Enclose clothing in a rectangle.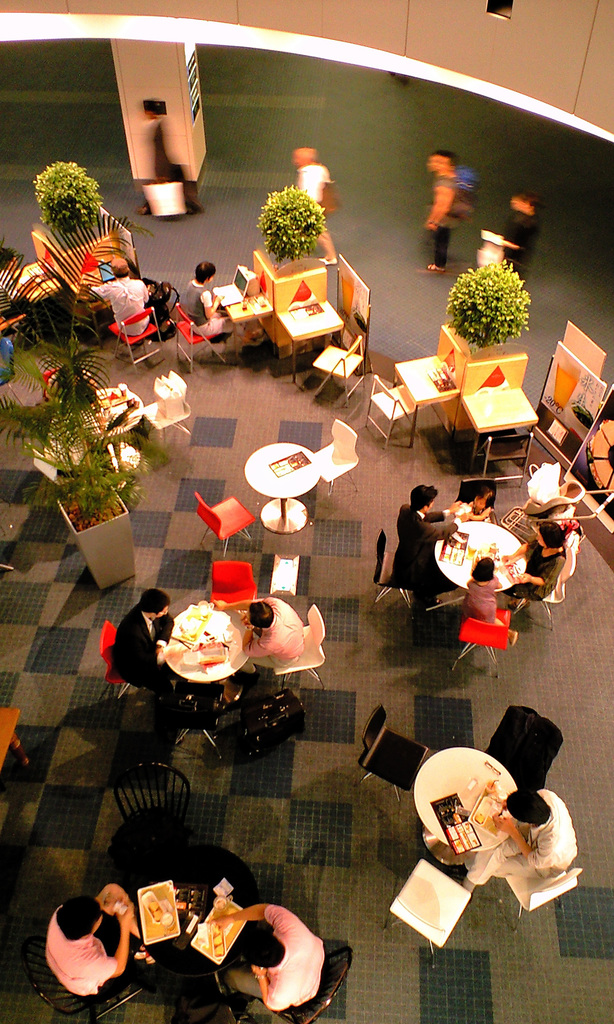
<bbox>509, 517, 567, 589</bbox>.
